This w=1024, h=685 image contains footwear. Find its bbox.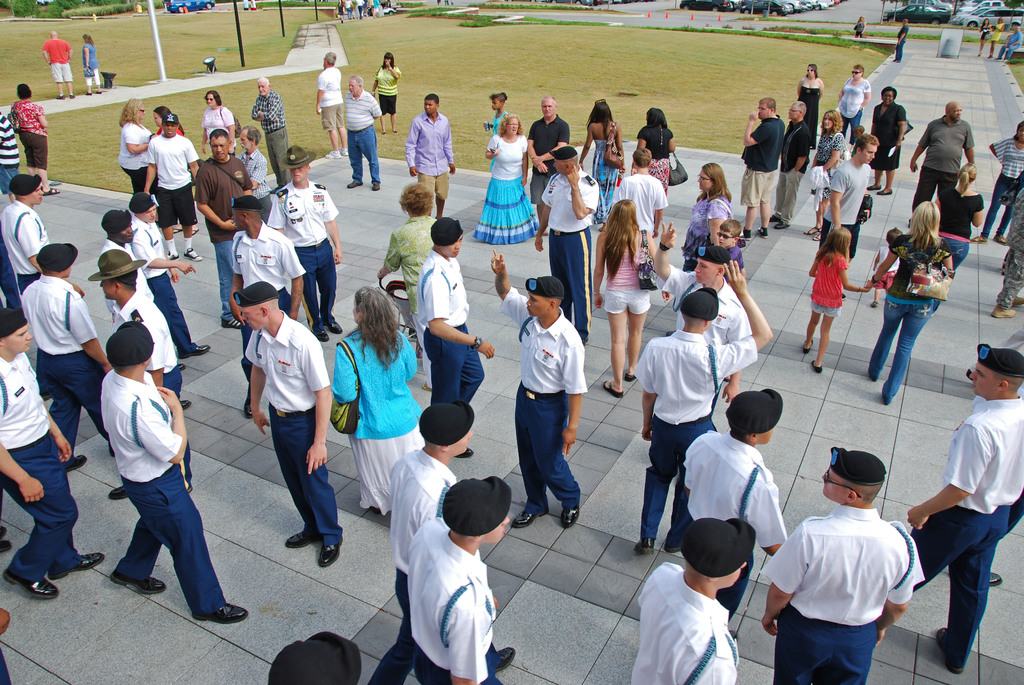
bbox(604, 379, 626, 398).
